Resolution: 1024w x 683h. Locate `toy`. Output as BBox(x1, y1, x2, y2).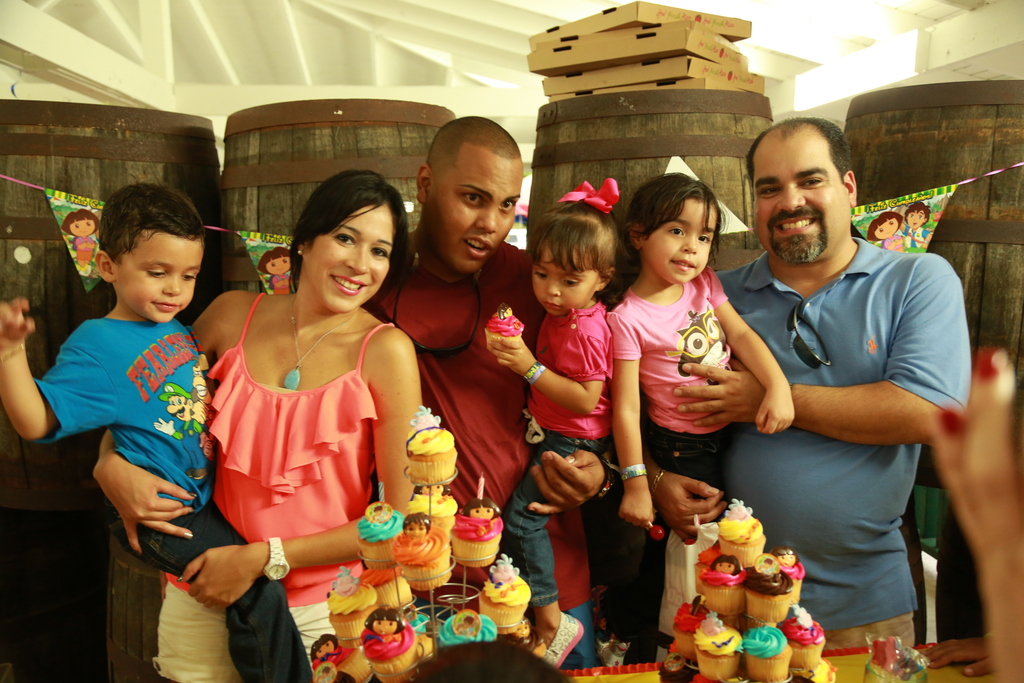
BBox(862, 213, 906, 256).
